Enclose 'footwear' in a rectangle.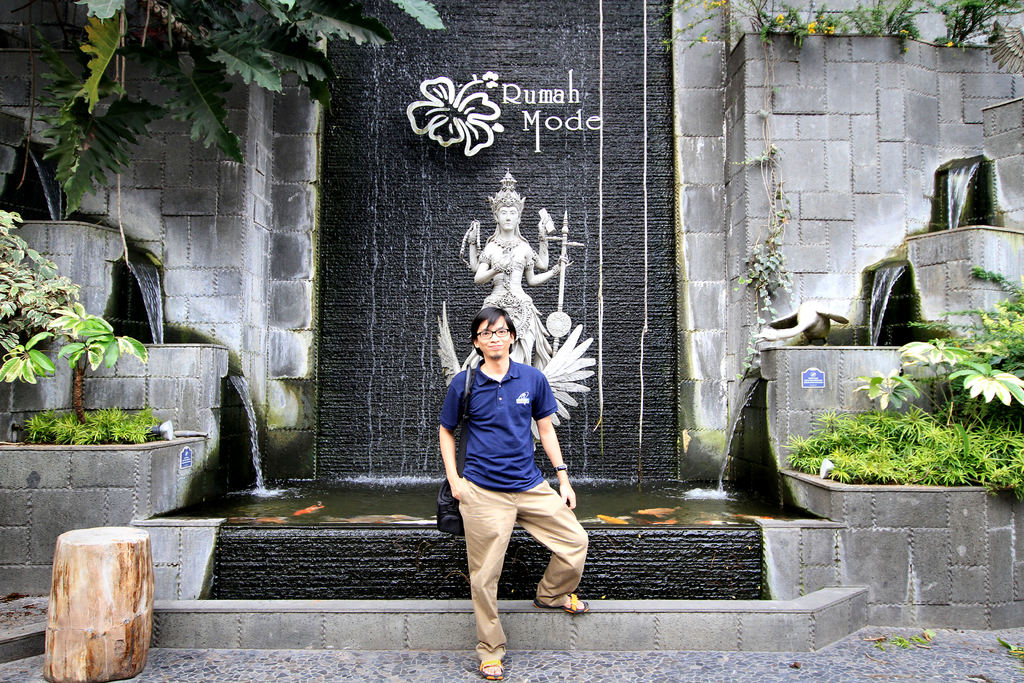
crop(477, 654, 504, 680).
